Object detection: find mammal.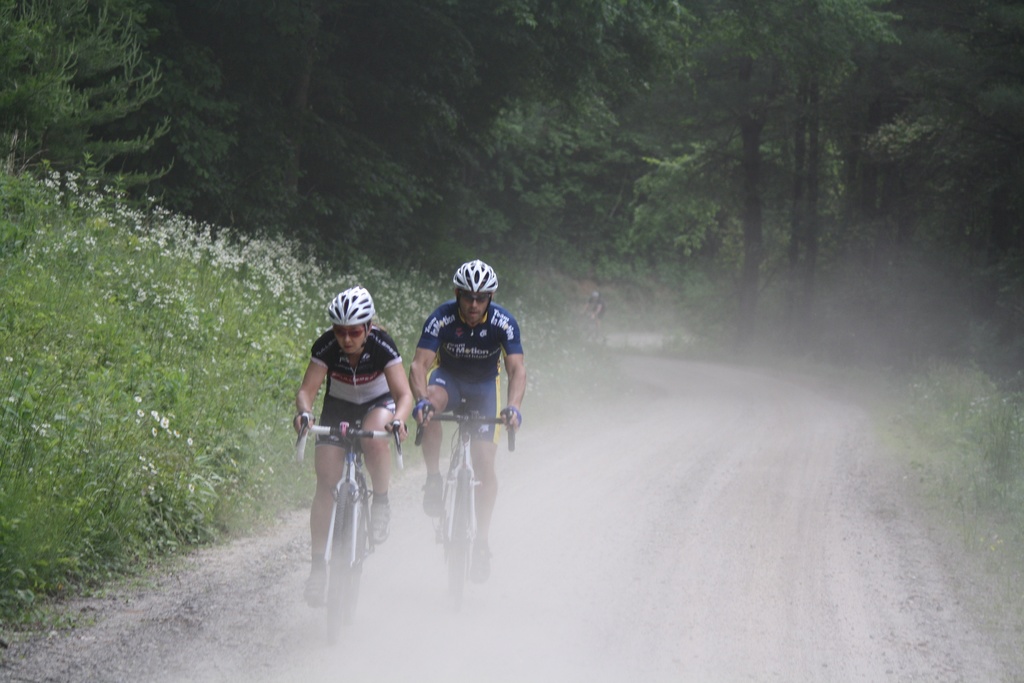
282 331 399 623.
